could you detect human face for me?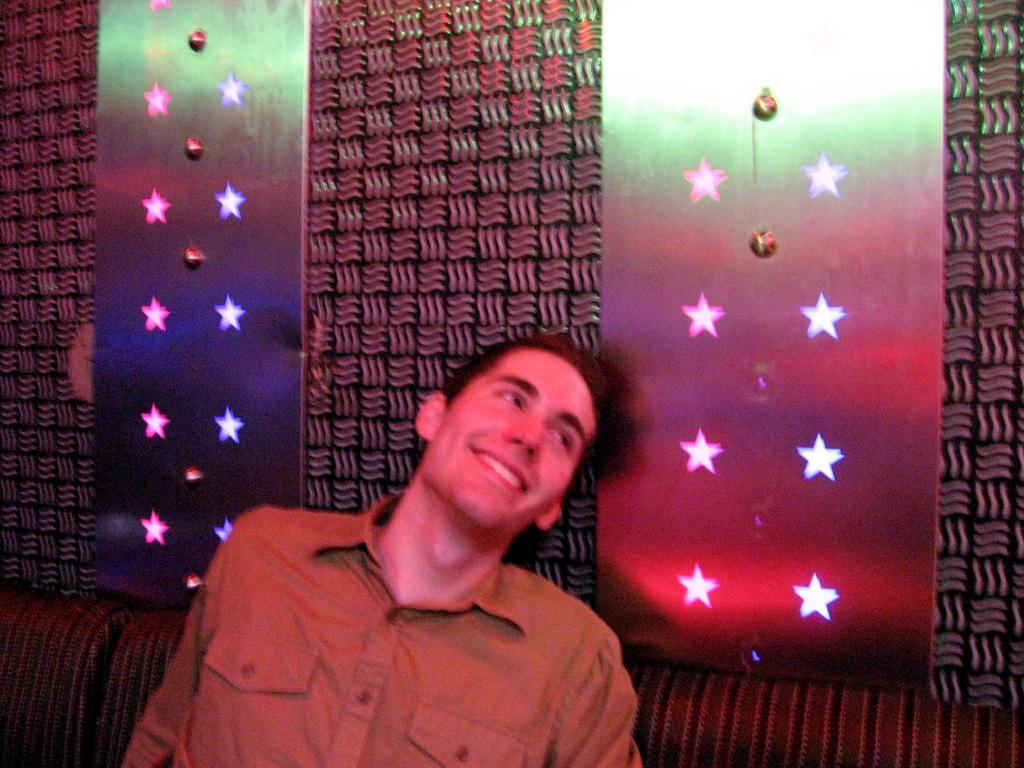
Detection result: select_region(429, 349, 599, 540).
